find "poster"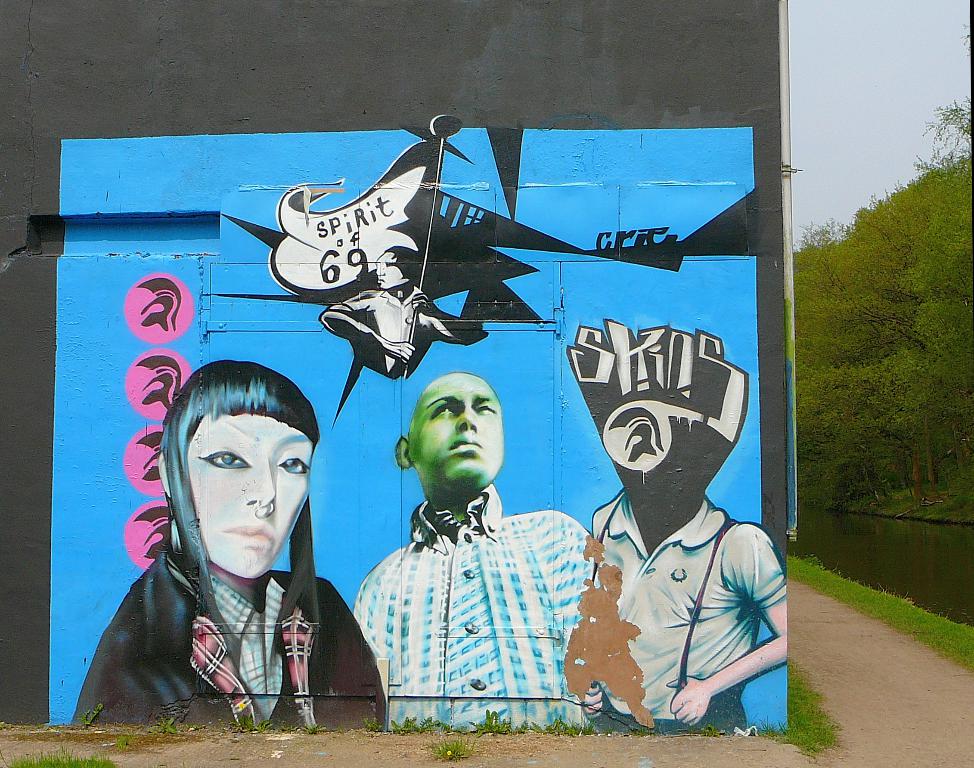
[0, 0, 793, 728]
